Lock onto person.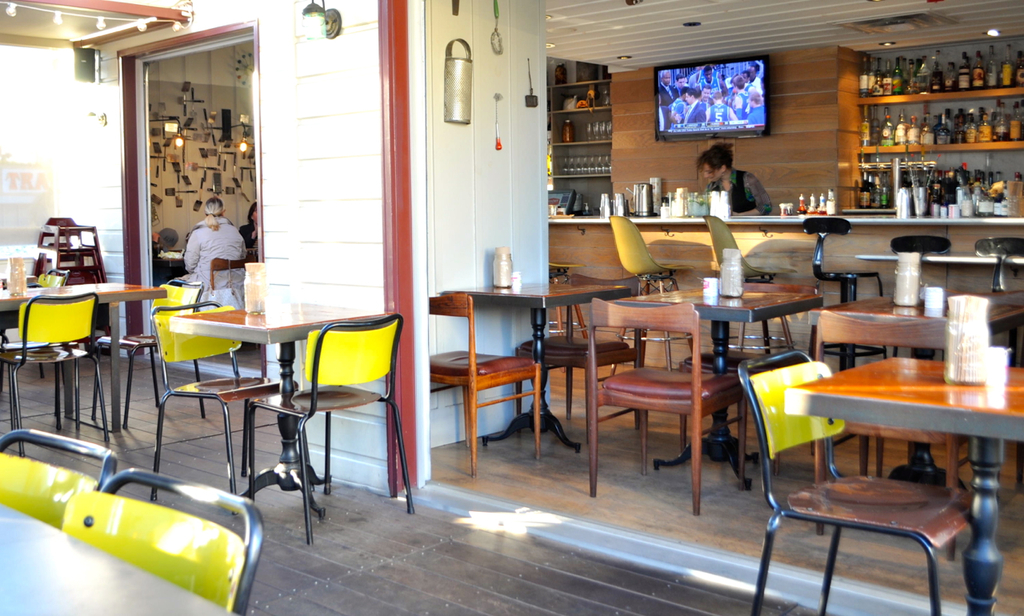
Locked: pyautogui.locateOnScreen(165, 196, 242, 290).
